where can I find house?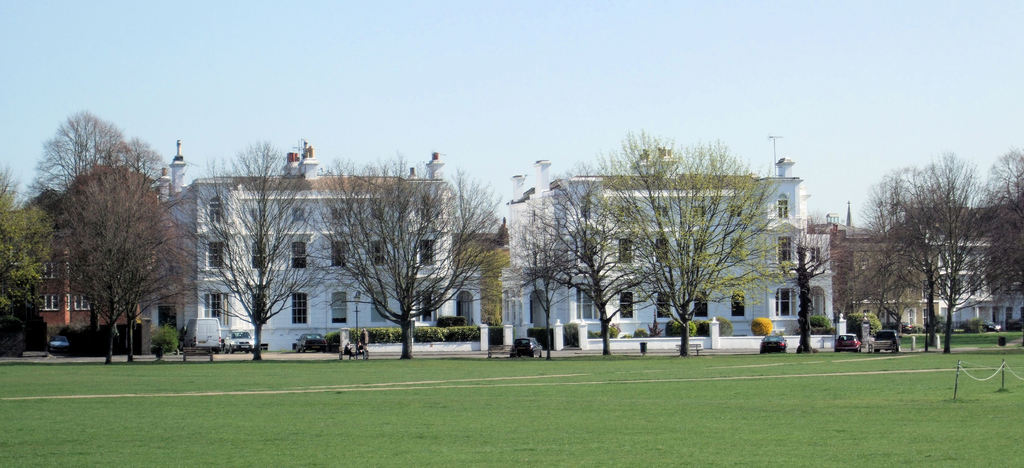
You can find it at bbox(515, 152, 836, 331).
